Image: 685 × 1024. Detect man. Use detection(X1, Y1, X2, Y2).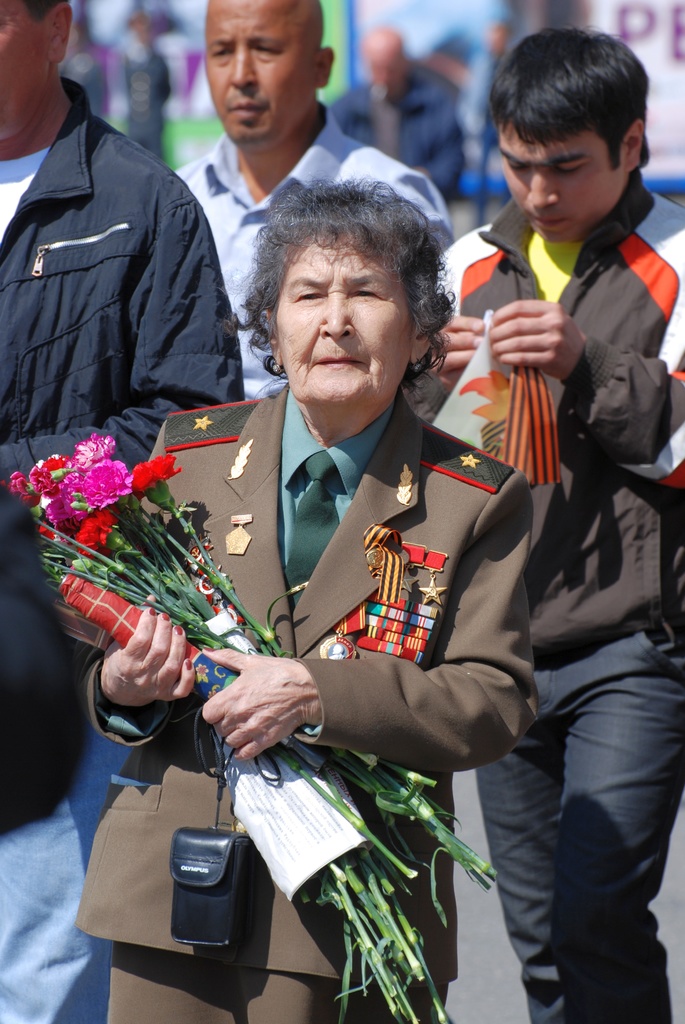
detection(174, 0, 455, 391).
